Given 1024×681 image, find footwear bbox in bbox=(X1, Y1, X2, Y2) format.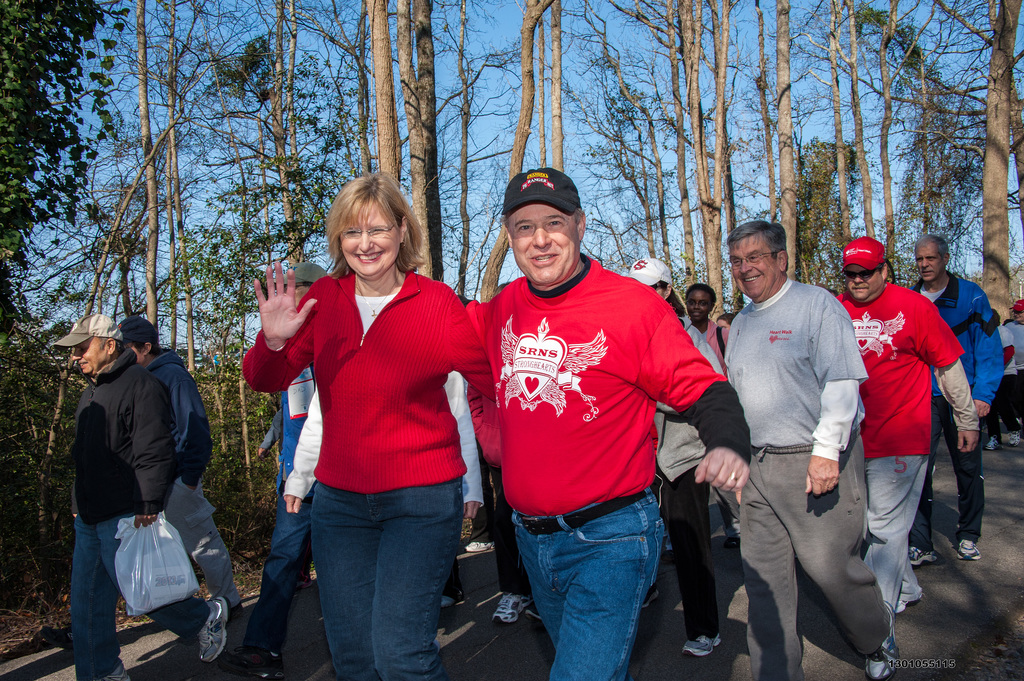
bbox=(216, 641, 289, 680).
